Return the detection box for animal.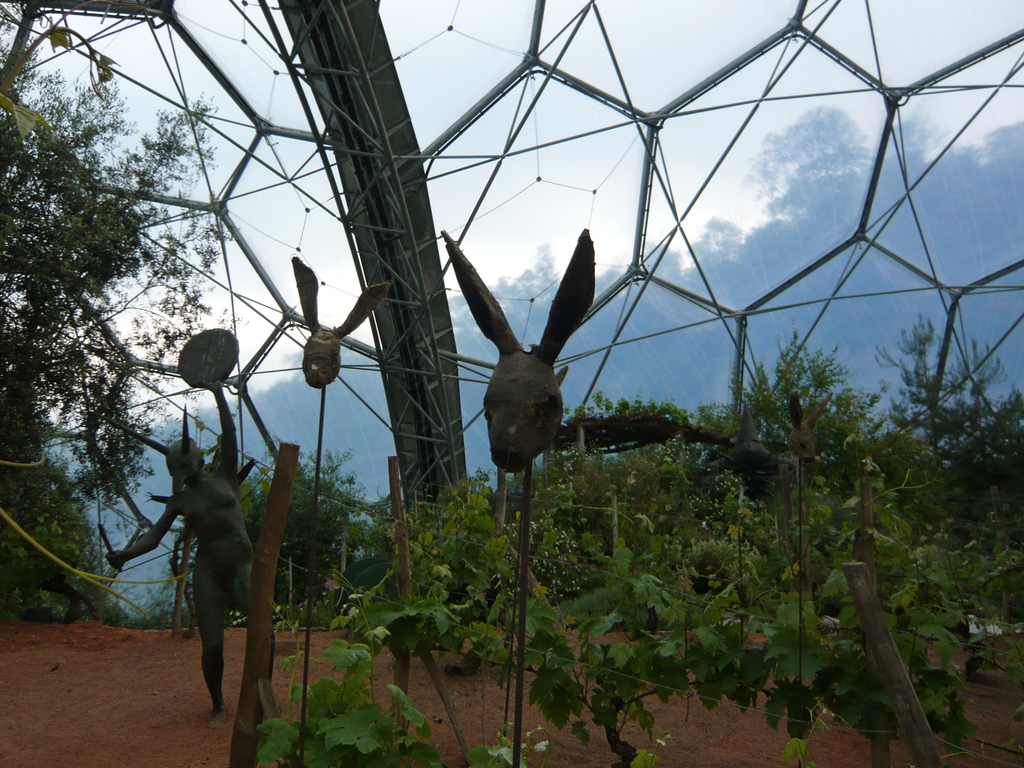
select_region(290, 254, 393, 388).
